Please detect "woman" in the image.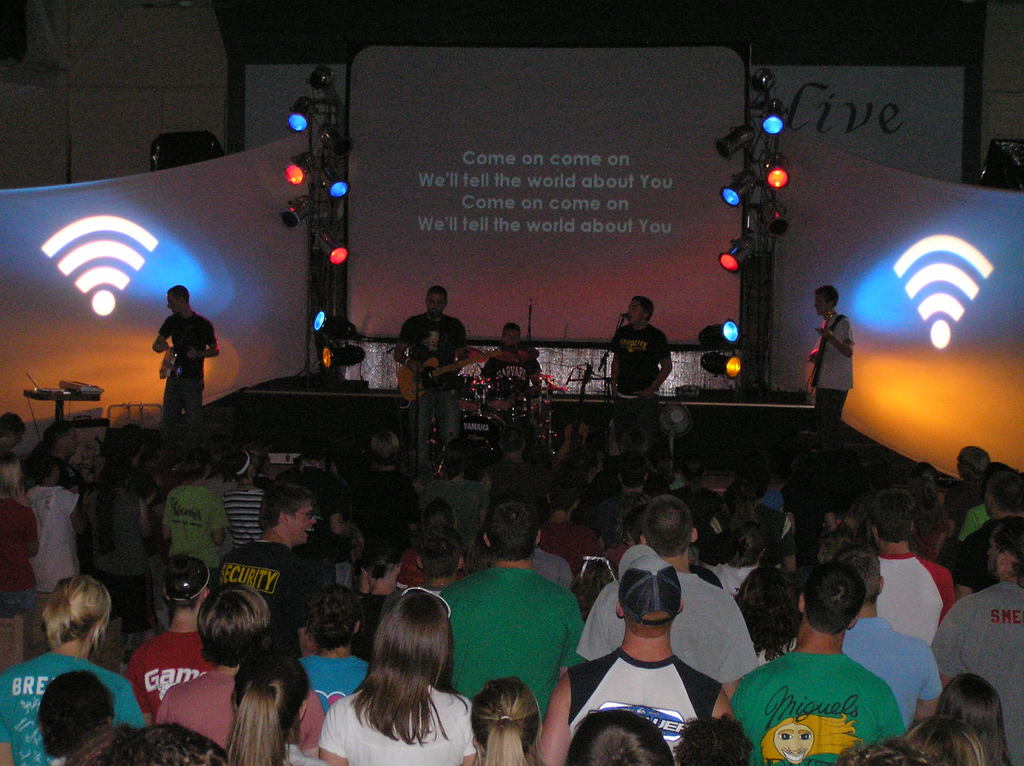
BBox(326, 584, 472, 760).
